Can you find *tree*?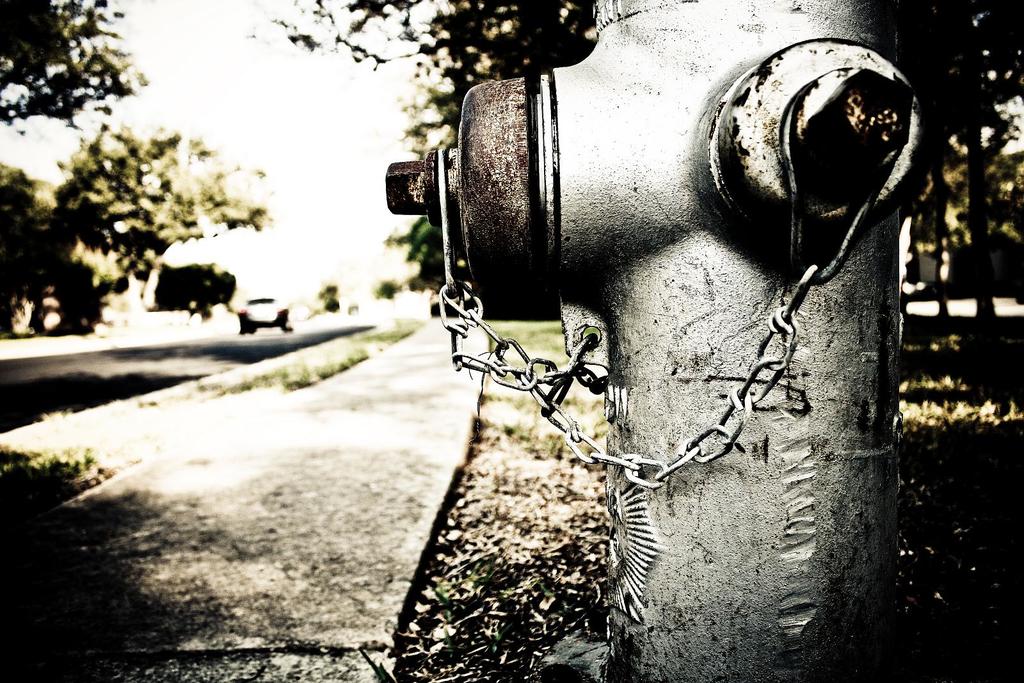
Yes, bounding box: rect(0, 120, 279, 342).
